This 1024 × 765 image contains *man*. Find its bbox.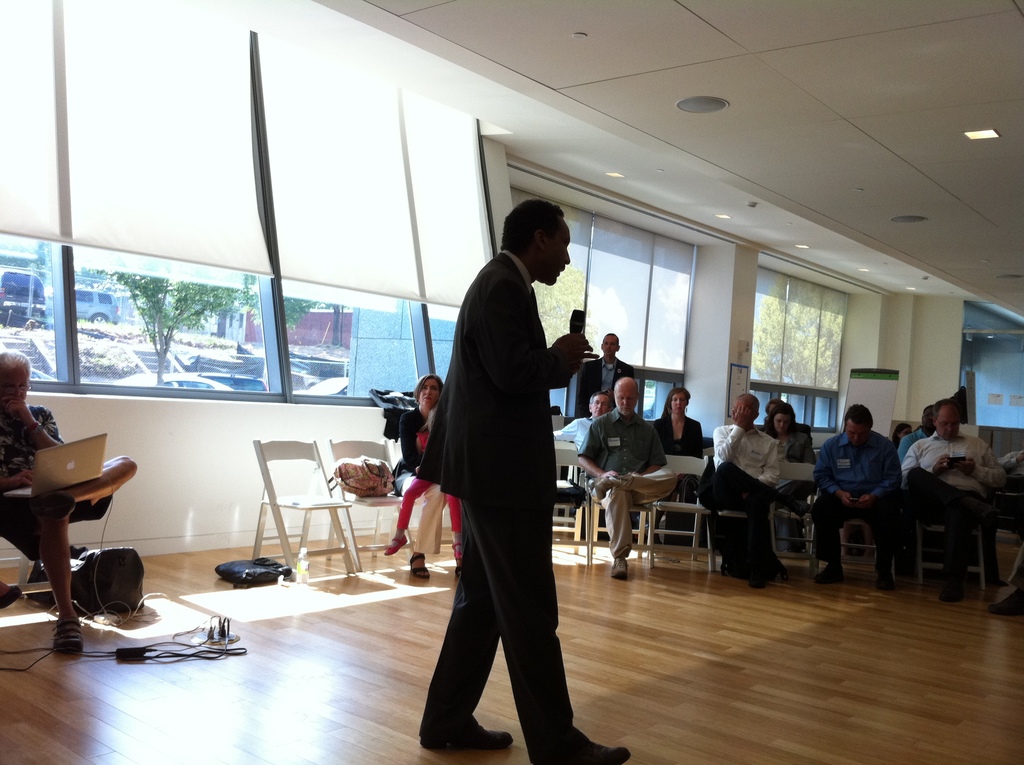
[x1=578, y1=335, x2=631, y2=415].
